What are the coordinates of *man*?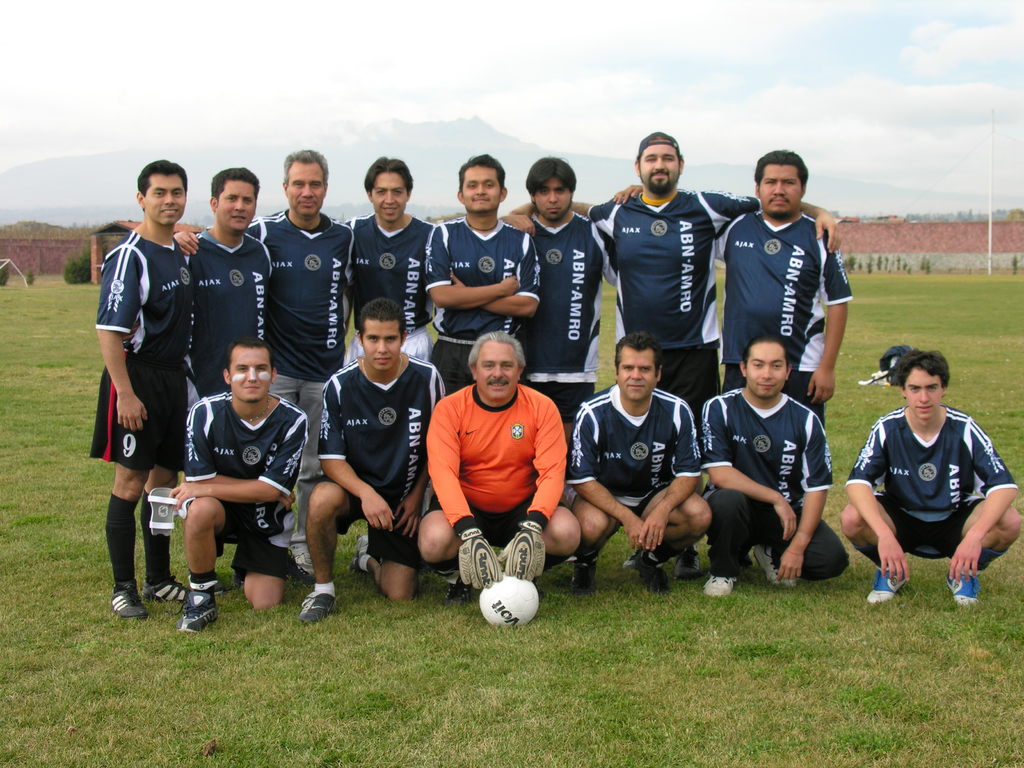
x1=423 y1=147 x2=540 y2=573.
